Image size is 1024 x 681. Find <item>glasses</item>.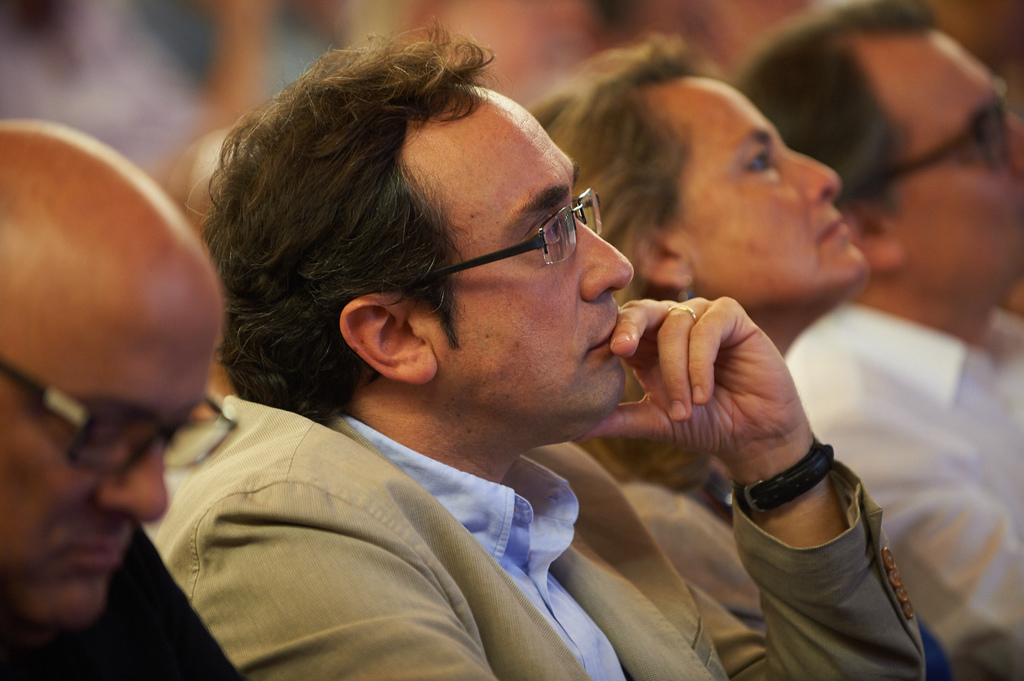
region(0, 354, 241, 480).
